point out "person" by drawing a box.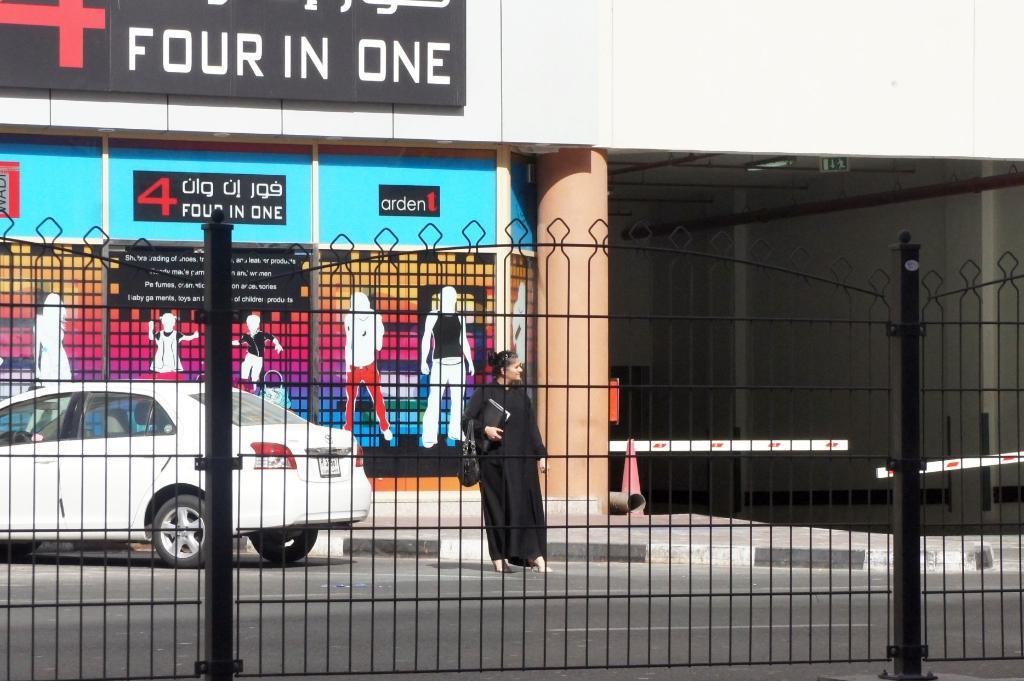
(417, 284, 477, 451).
